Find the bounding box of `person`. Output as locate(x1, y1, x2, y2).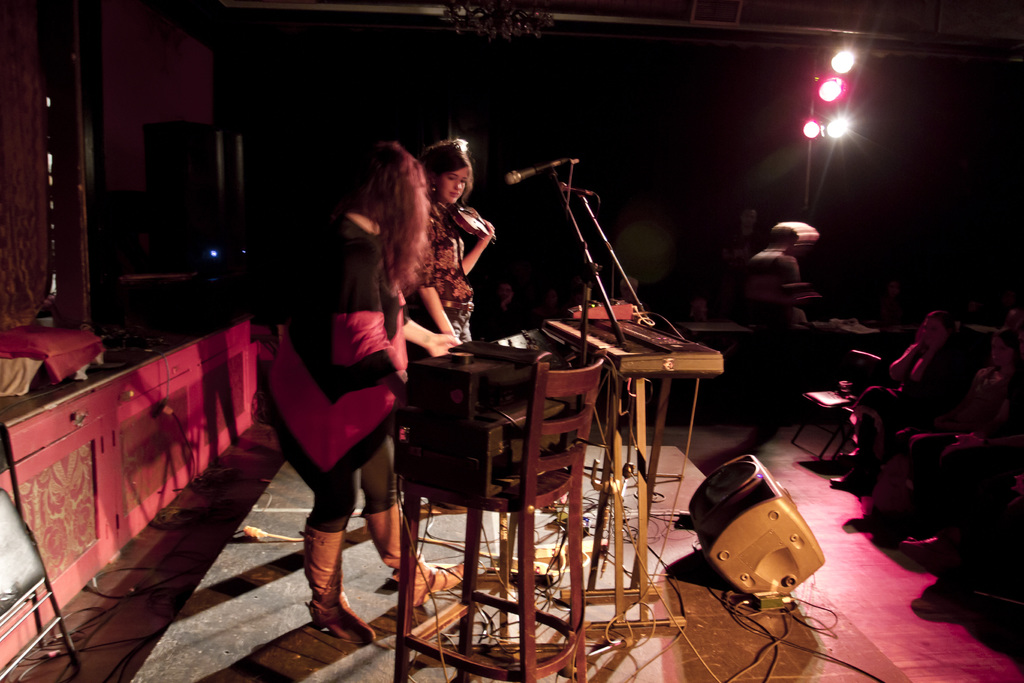
locate(742, 225, 813, 327).
